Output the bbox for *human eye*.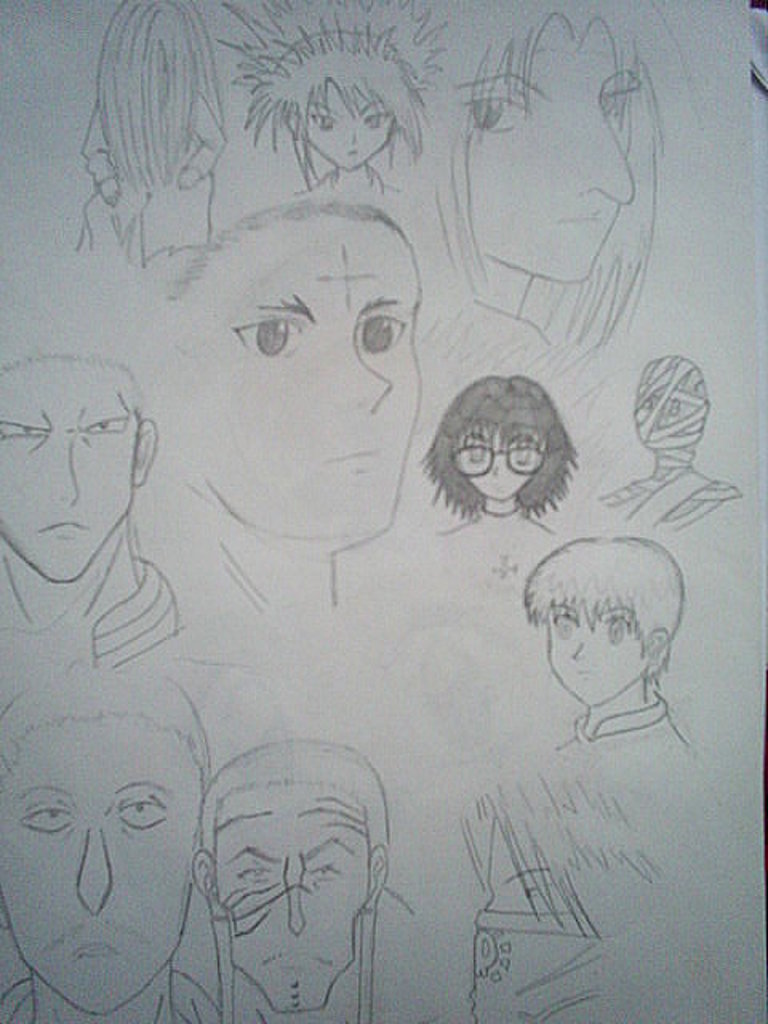
{"left": 550, "top": 622, "right": 578, "bottom": 643}.
